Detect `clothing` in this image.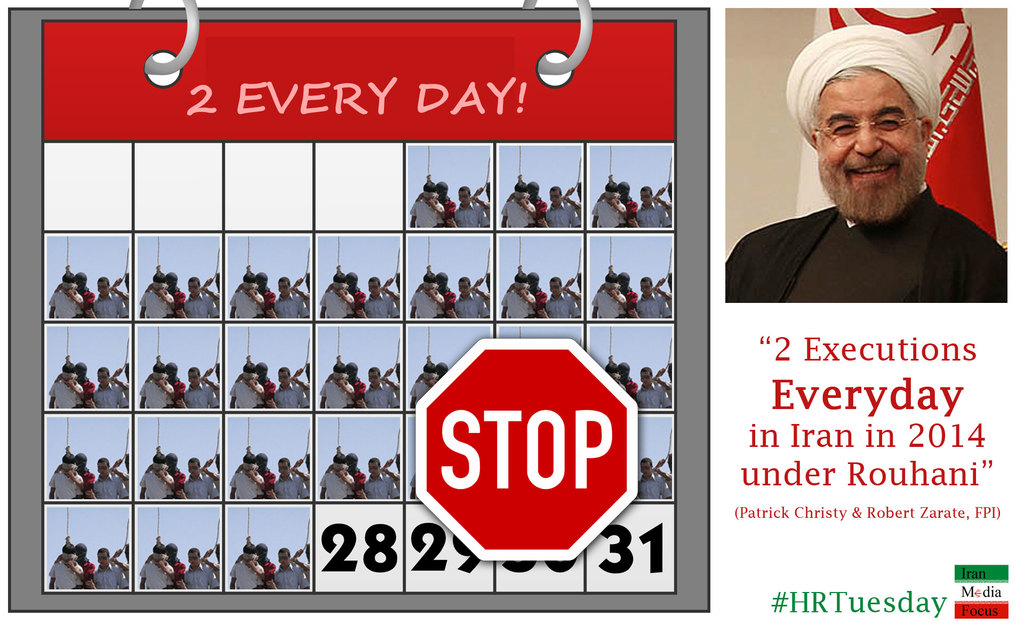
Detection: <region>735, 161, 1005, 310</region>.
